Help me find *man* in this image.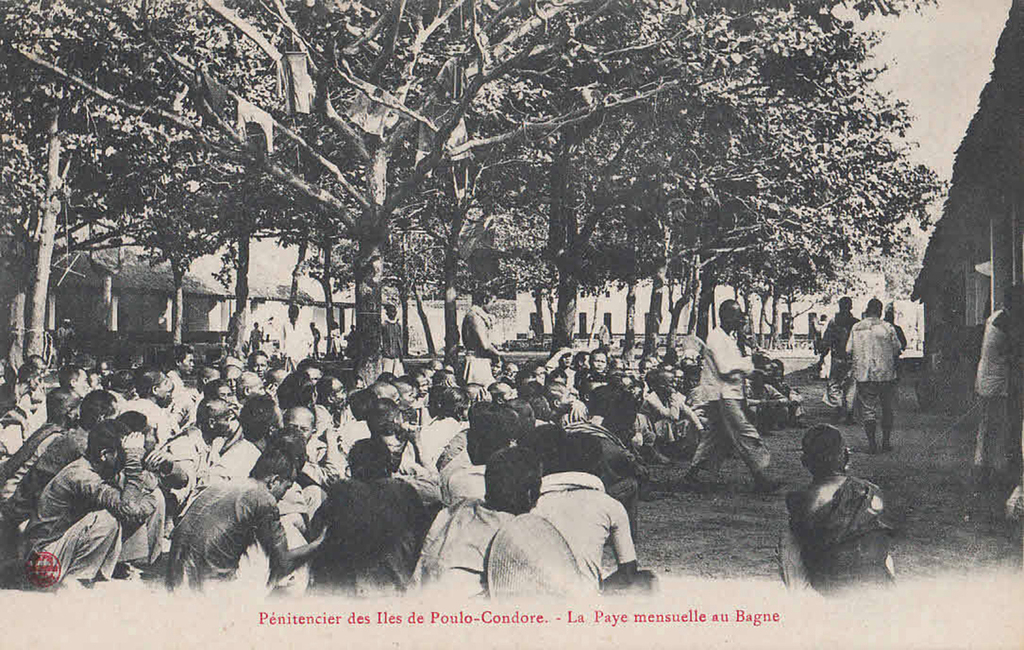
Found it: rect(0, 362, 9, 388).
